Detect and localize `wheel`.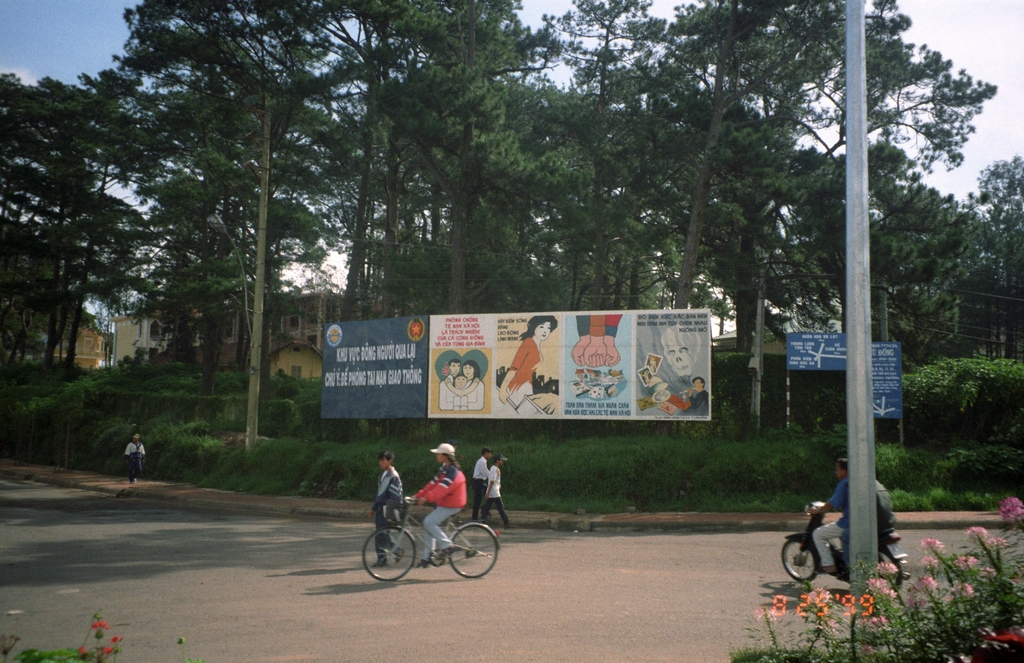
Localized at BBox(876, 551, 904, 590).
